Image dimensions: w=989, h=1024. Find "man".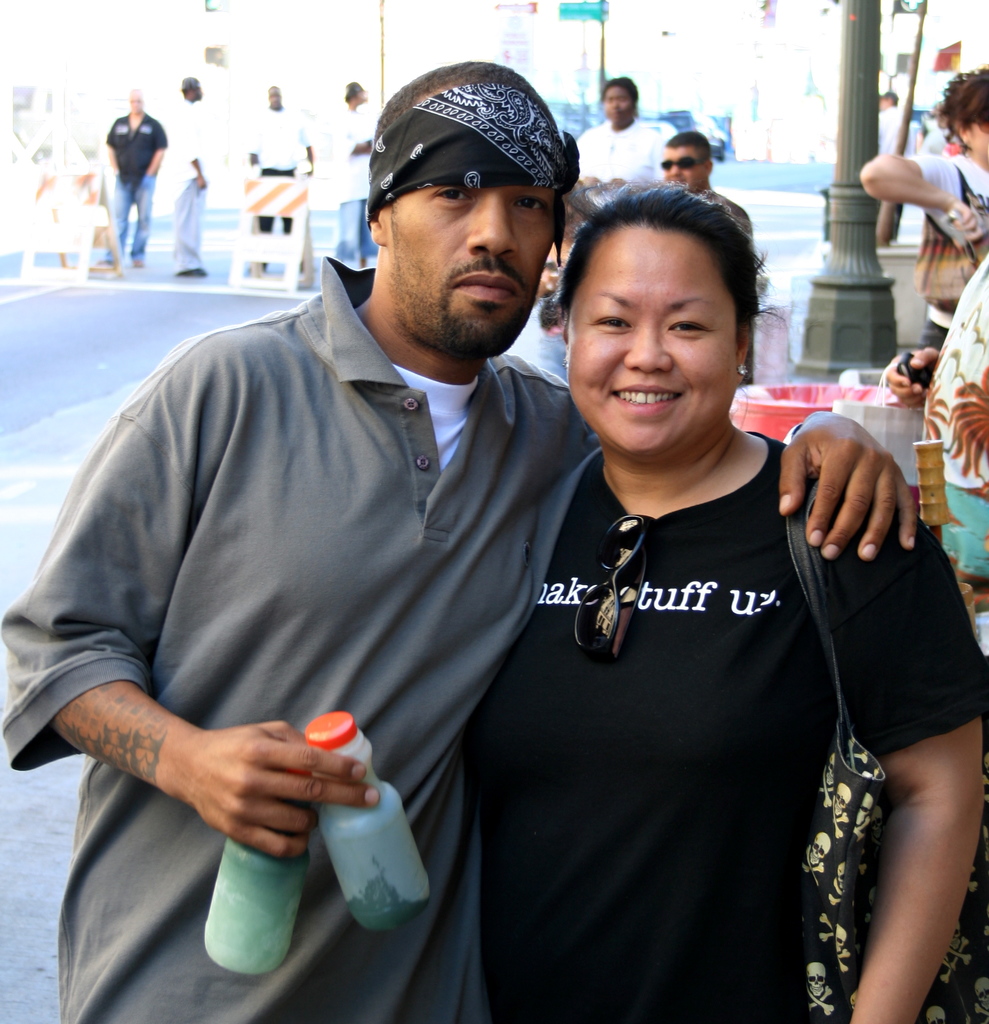
x1=2 y1=46 x2=912 y2=1023.
